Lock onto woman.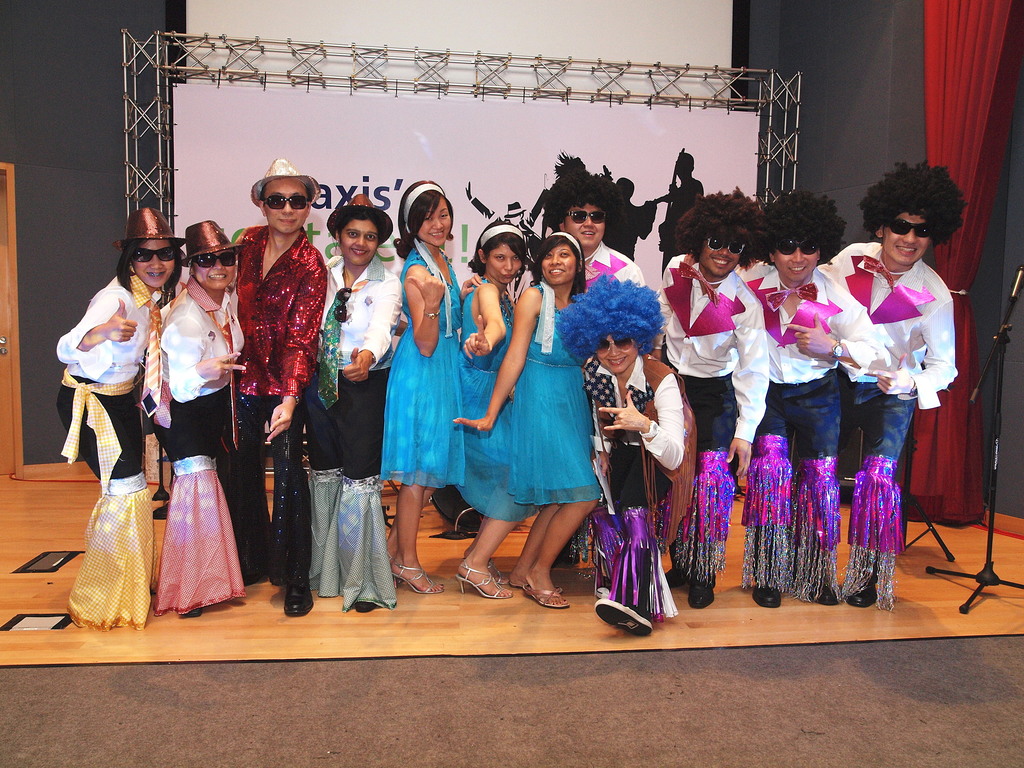
Locked: detection(298, 196, 407, 620).
